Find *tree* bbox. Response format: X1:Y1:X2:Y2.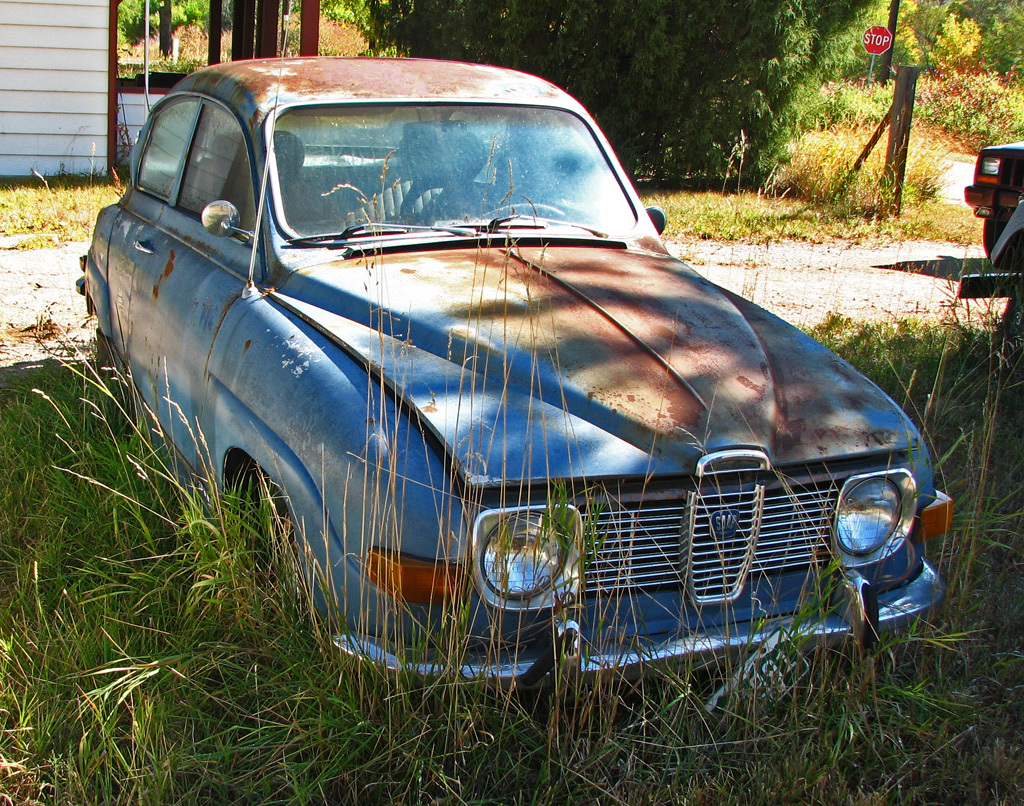
227:0:244:44.
